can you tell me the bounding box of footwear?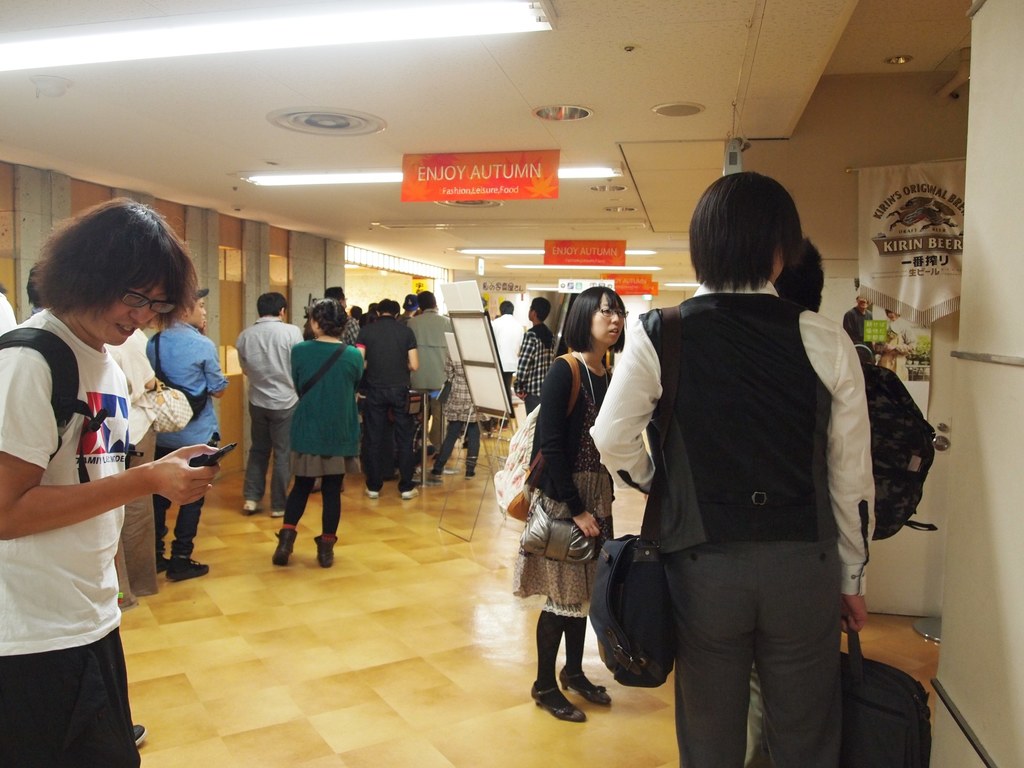
region(534, 627, 604, 734).
